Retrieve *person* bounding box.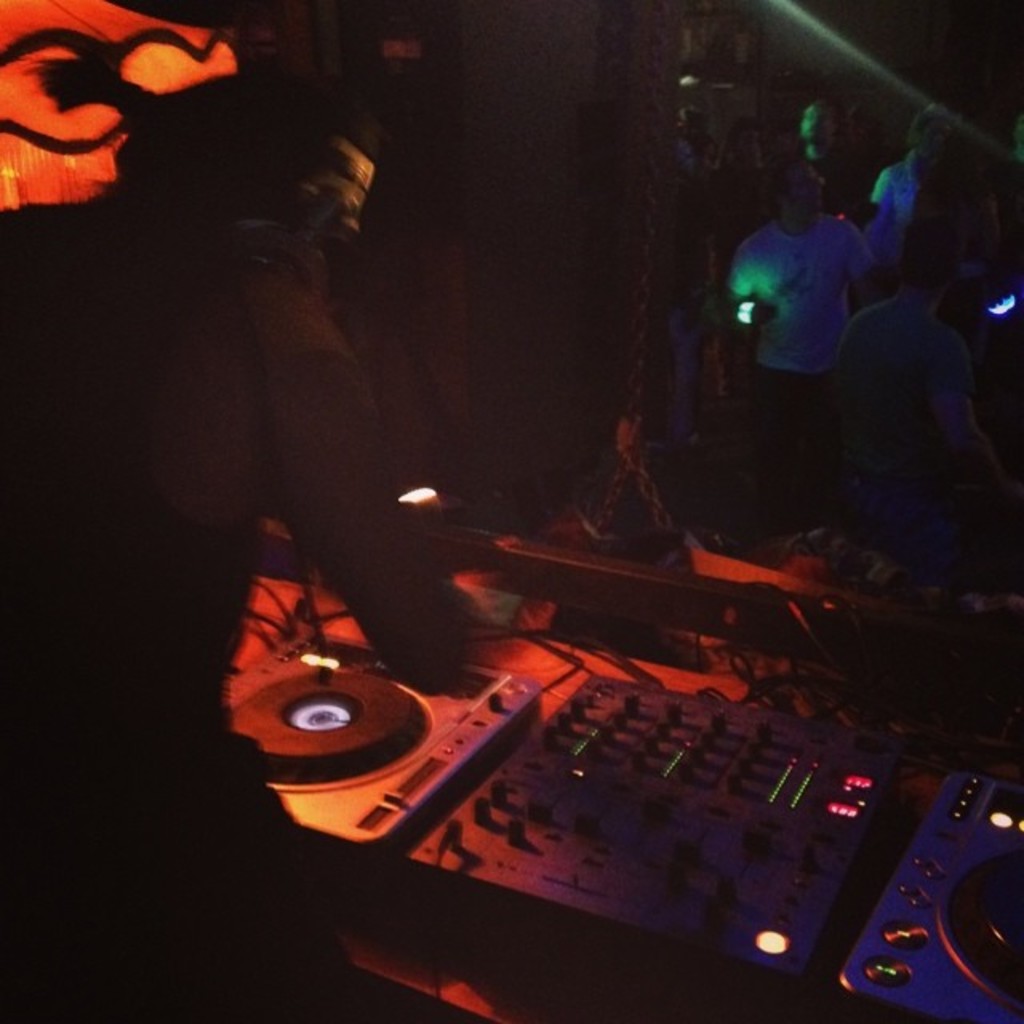
Bounding box: Rect(742, 149, 891, 434).
